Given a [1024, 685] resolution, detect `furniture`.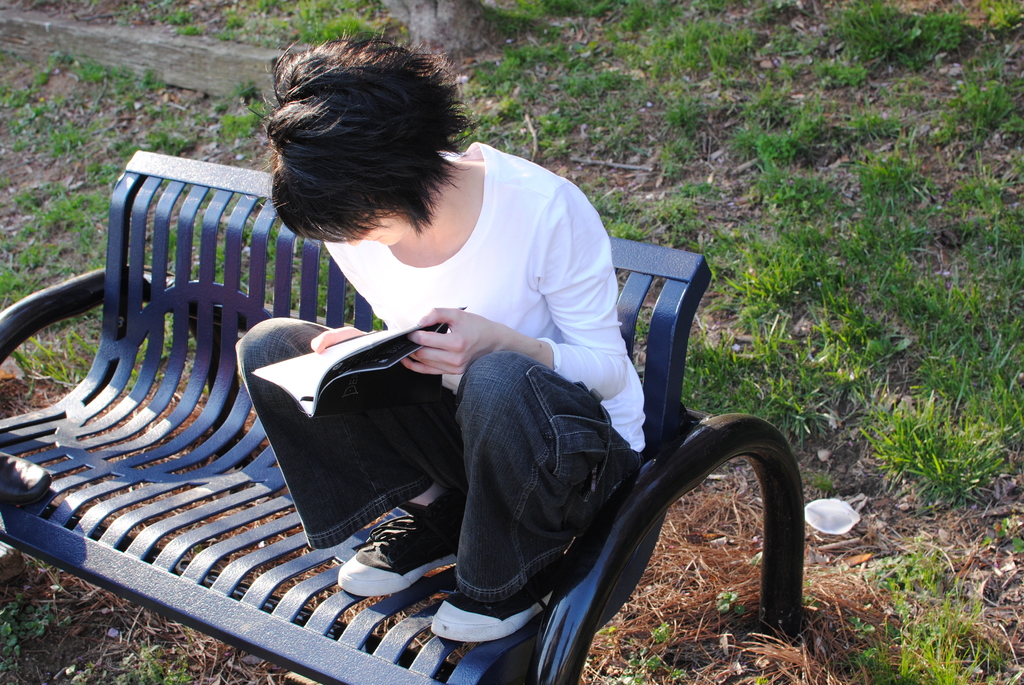
x1=22 y1=145 x2=799 y2=684.
